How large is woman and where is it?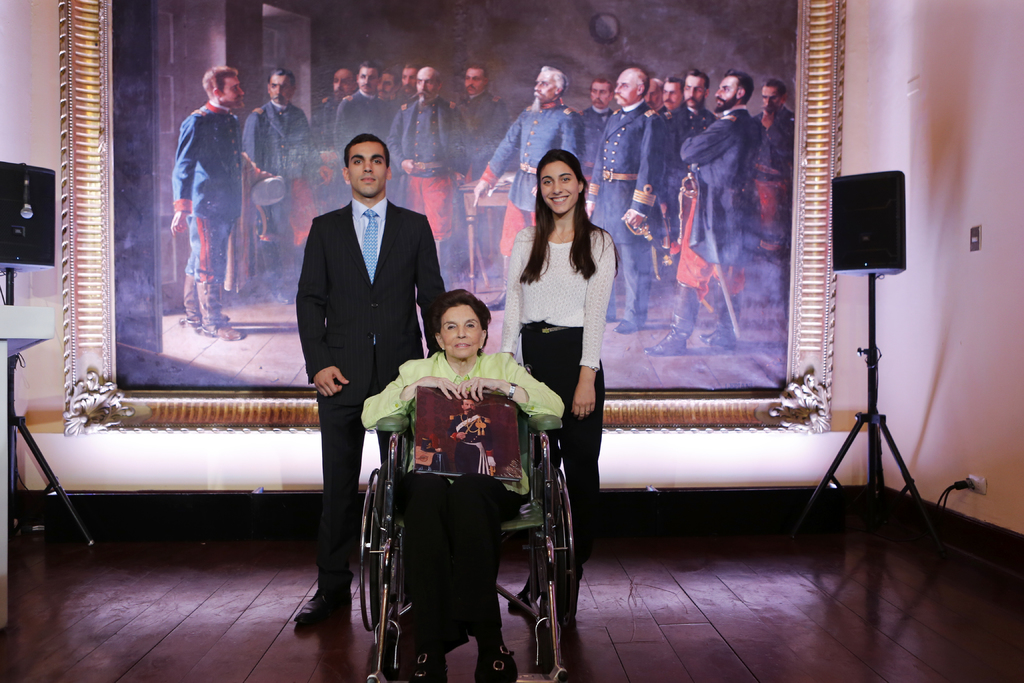
Bounding box: region(490, 142, 625, 561).
